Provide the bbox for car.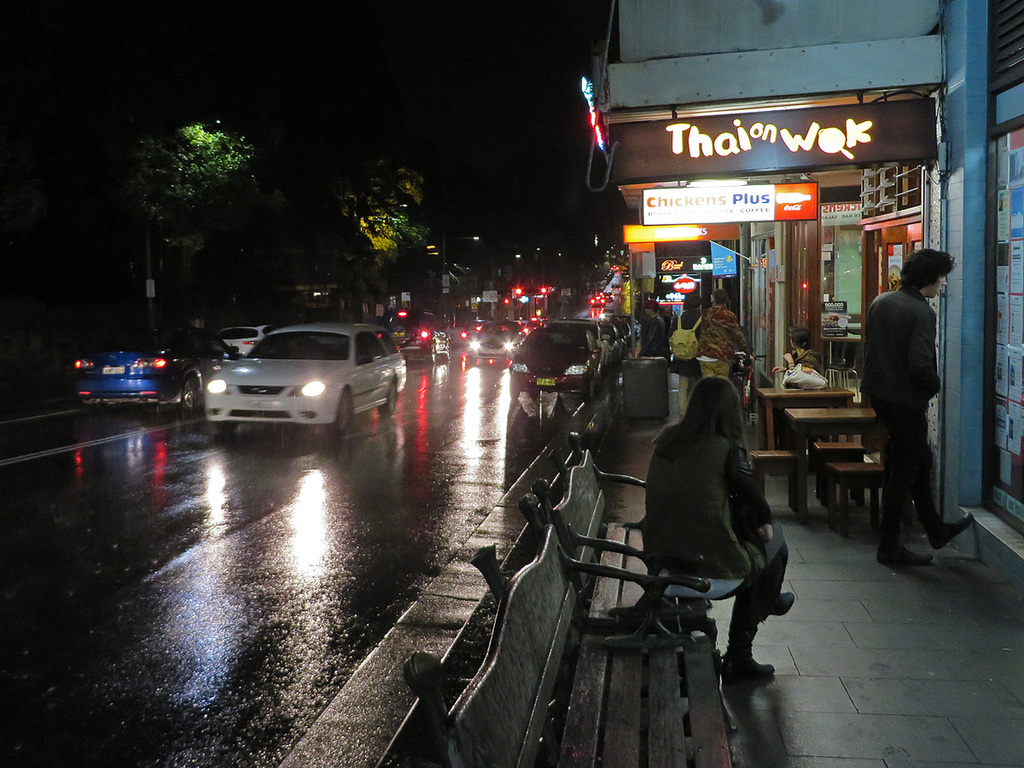
<bbox>72, 323, 244, 411</bbox>.
